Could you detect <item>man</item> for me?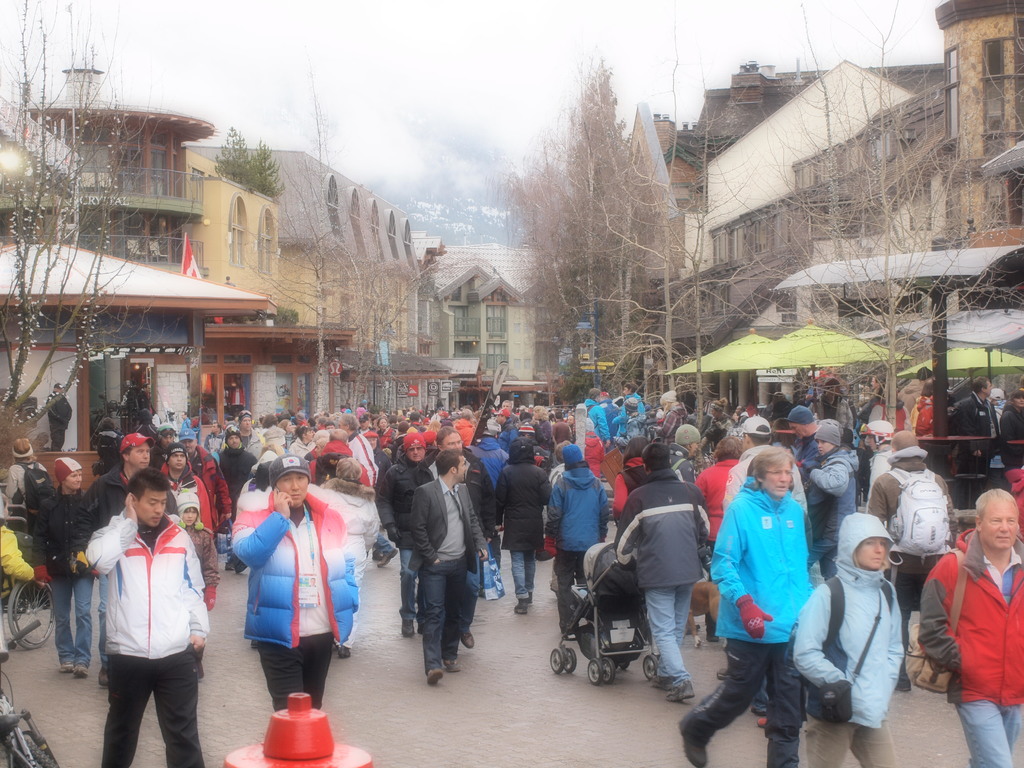
Detection result: [493,408,516,443].
